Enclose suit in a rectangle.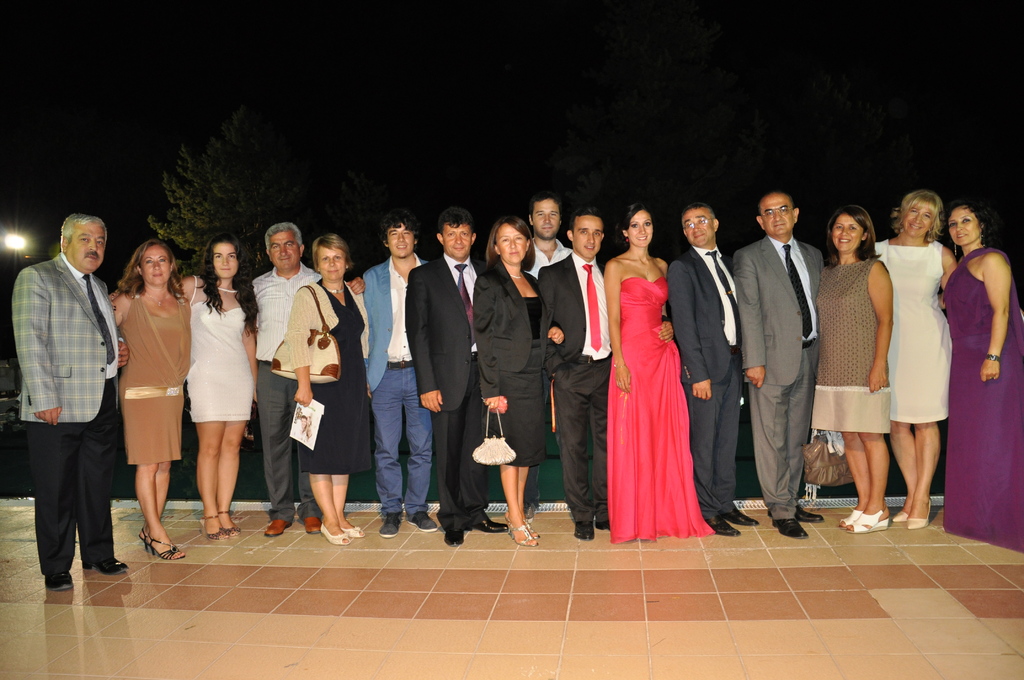
[727, 187, 826, 524].
